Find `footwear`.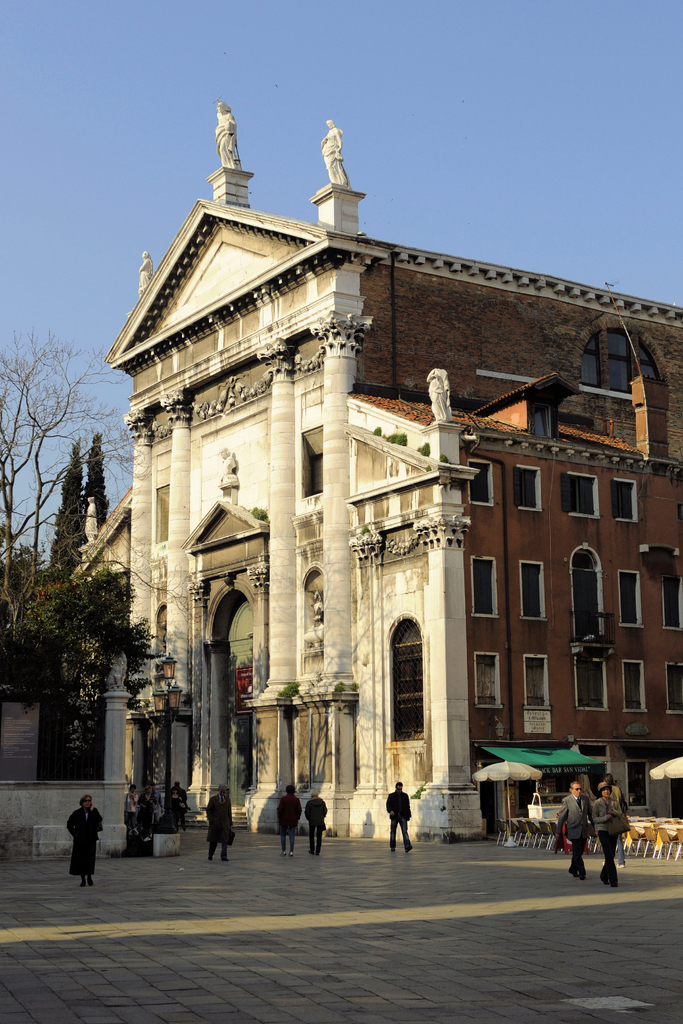
bbox(288, 849, 295, 854).
